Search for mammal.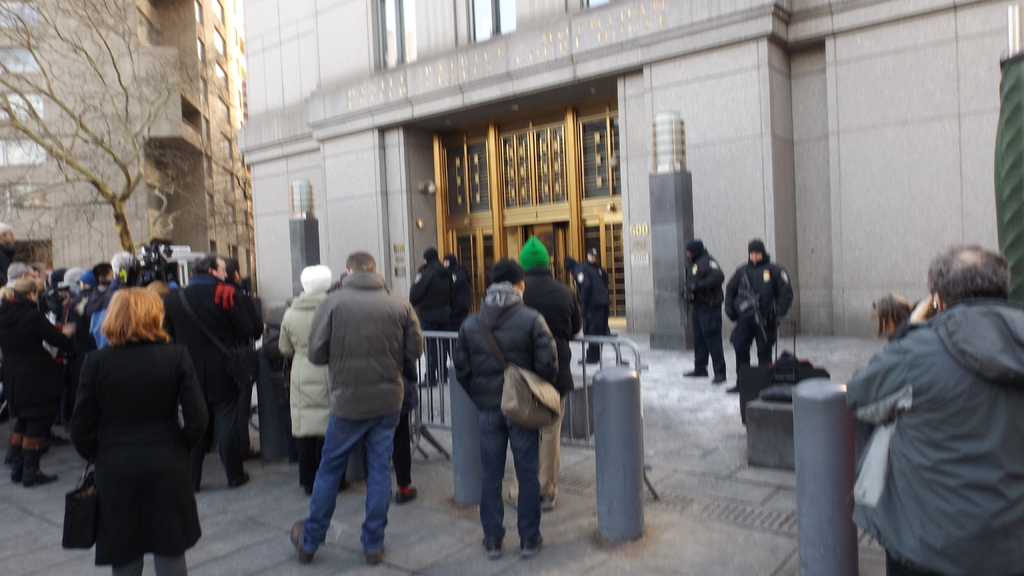
Found at select_region(685, 236, 726, 384).
